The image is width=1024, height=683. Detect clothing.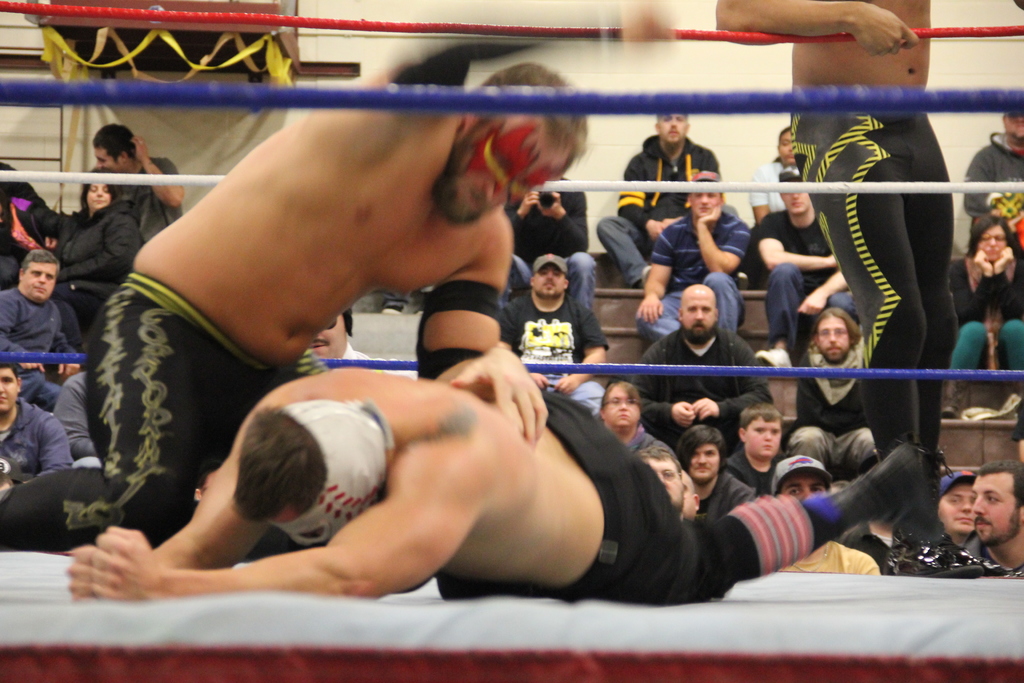
Detection: <box>54,360,96,444</box>.
